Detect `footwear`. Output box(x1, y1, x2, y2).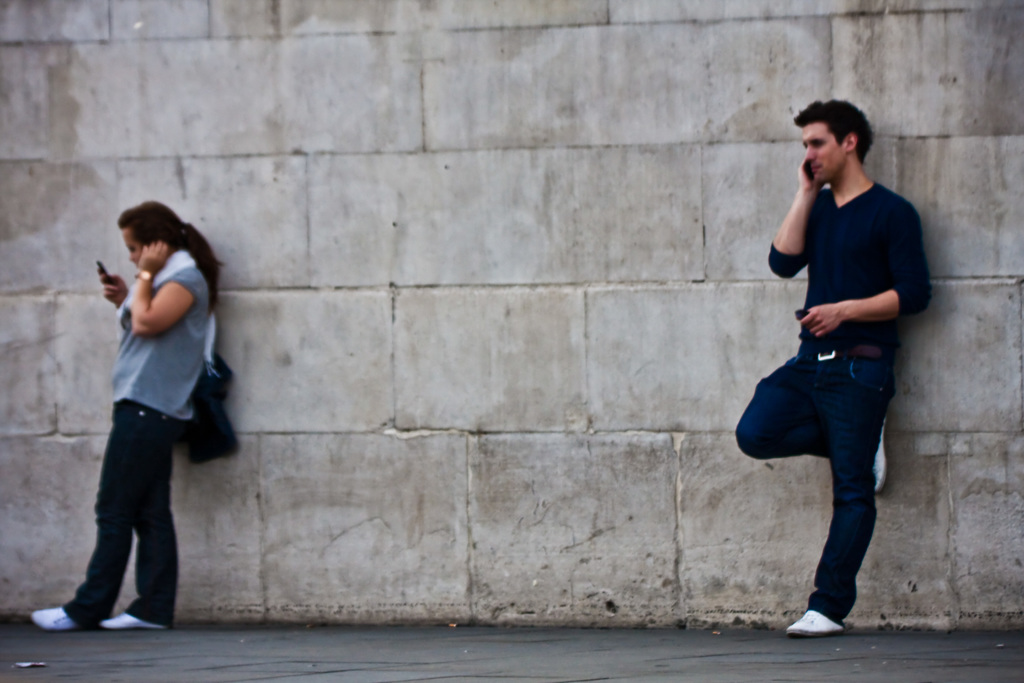
box(796, 587, 870, 645).
